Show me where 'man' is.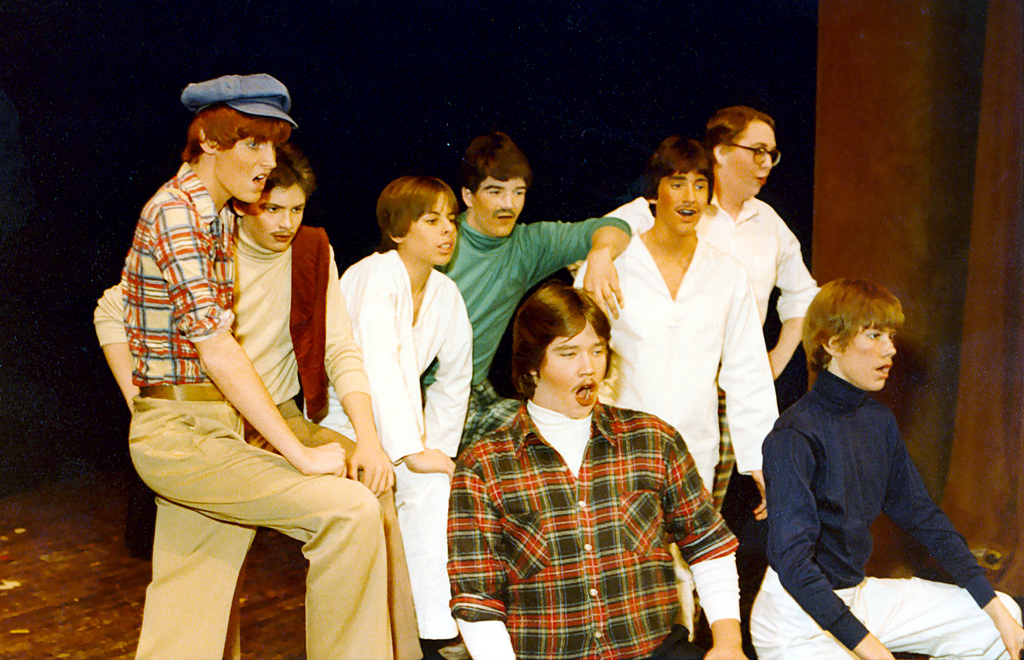
'man' is at 750 276 1023 659.
